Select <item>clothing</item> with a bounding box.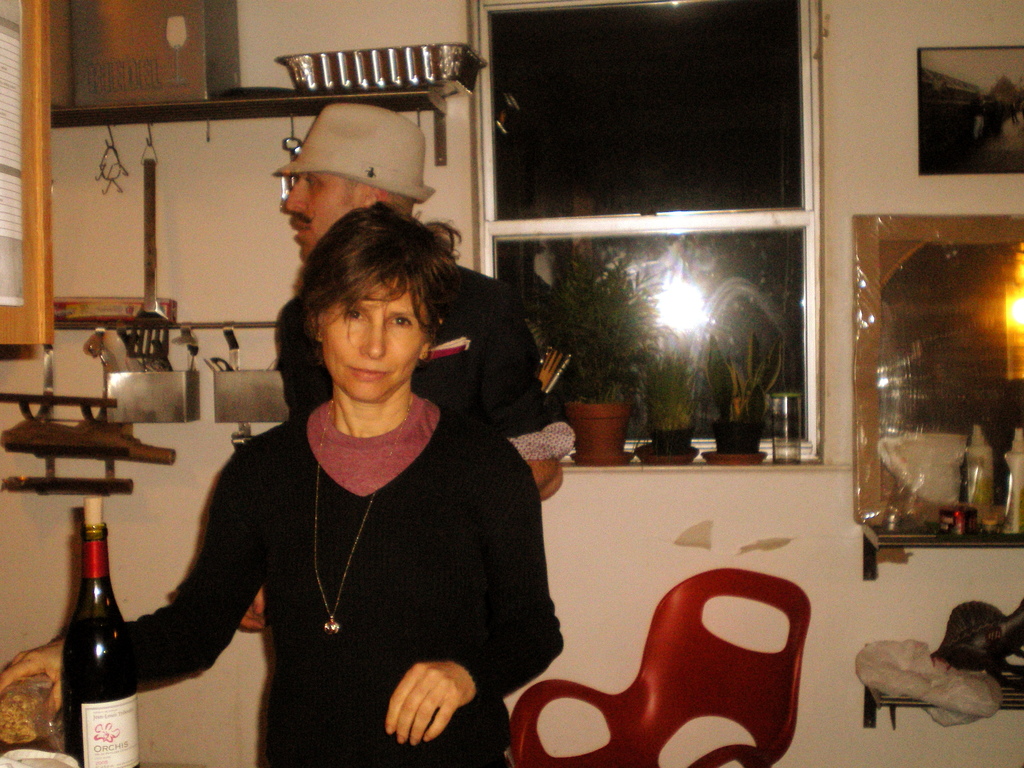
box(120, 390, 565, 767).
